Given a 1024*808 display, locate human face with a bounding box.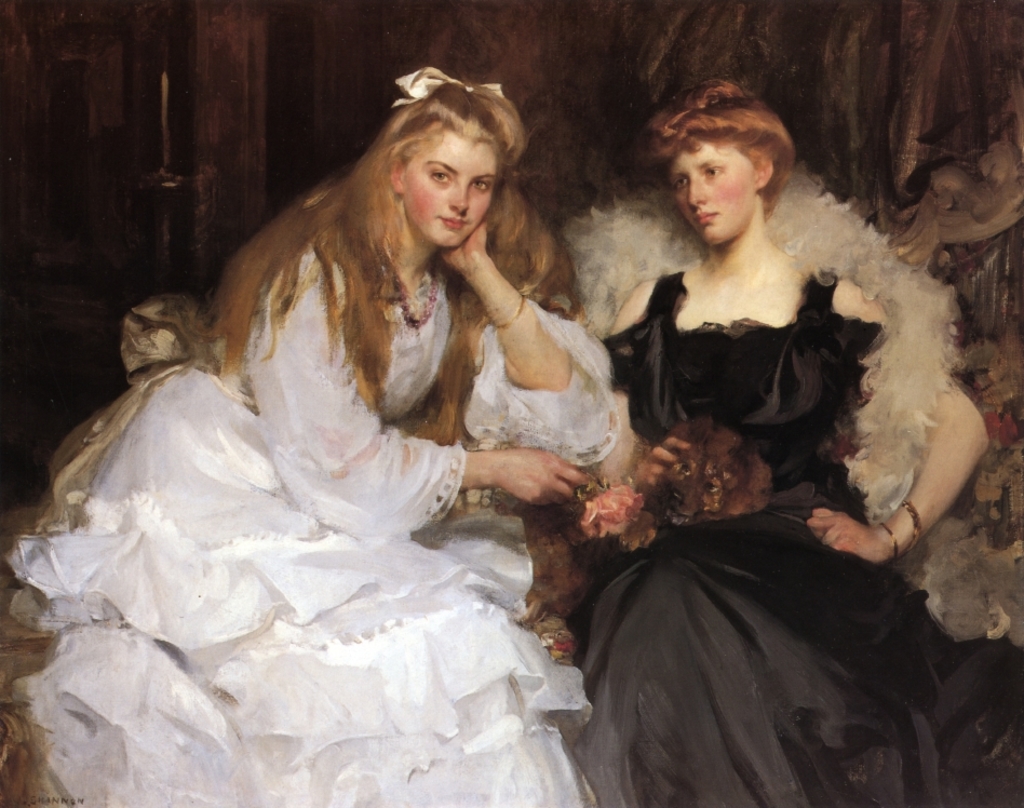
Located: x1=671 y1=142 x2=753 y2=244.
